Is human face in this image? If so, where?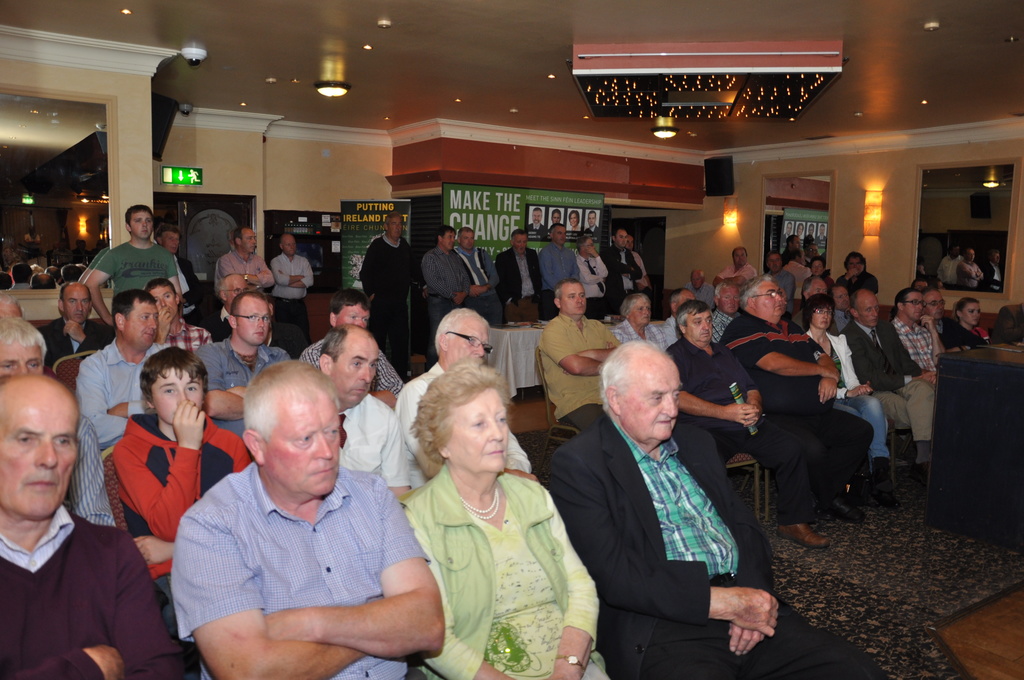
Yes, at x1=237 y1=226 x2=260 y2=256.
